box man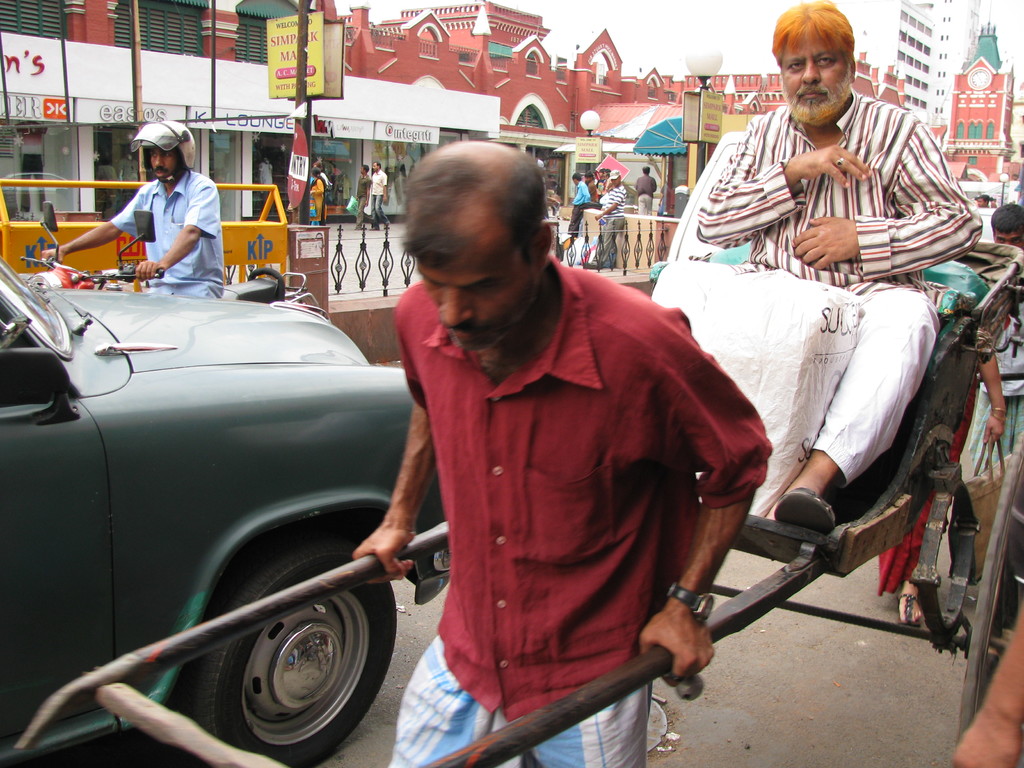
353, 161, 371, 228
